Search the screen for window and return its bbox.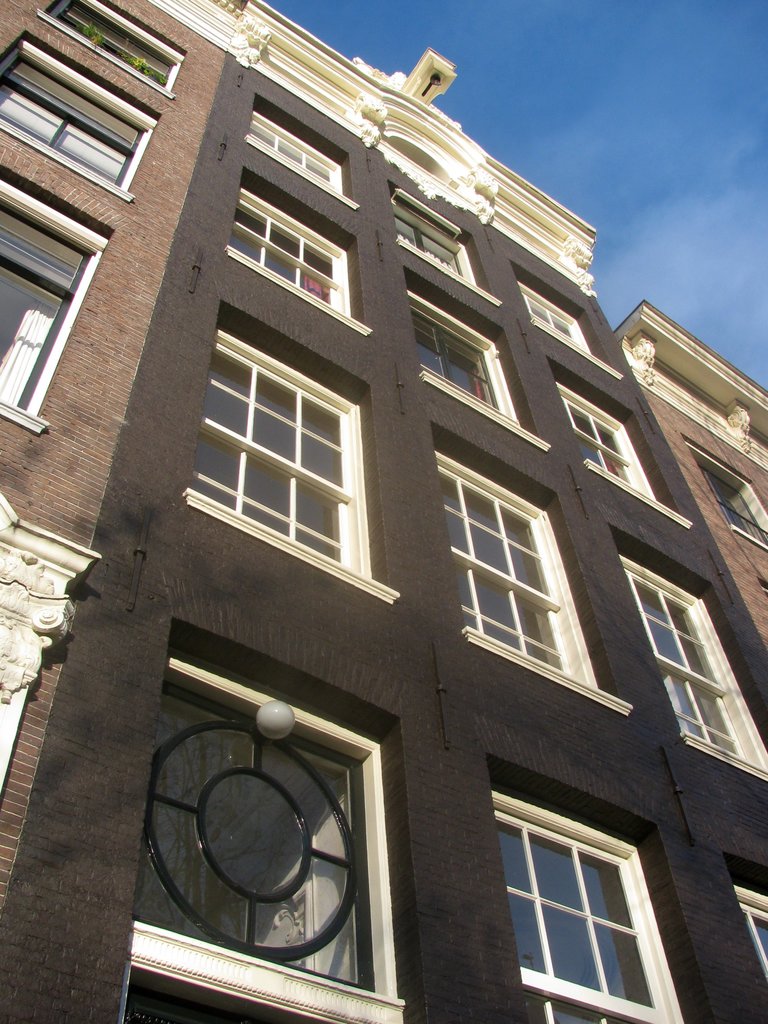
Found: l=0, t=30, r=159, b=202.
